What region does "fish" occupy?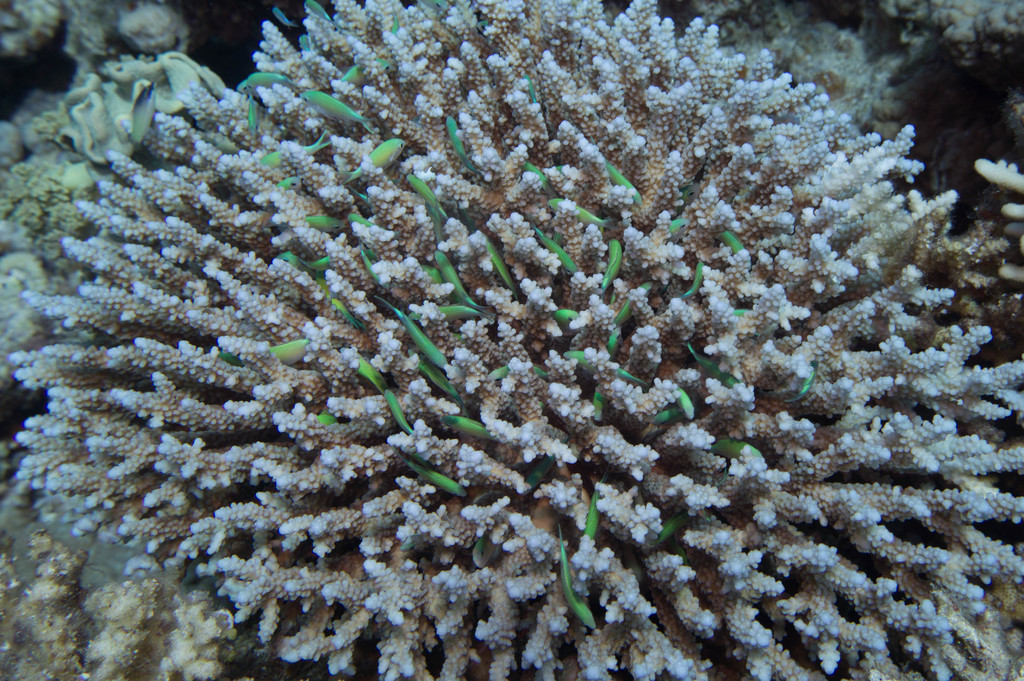
detection(552, 306, 585, 329).
